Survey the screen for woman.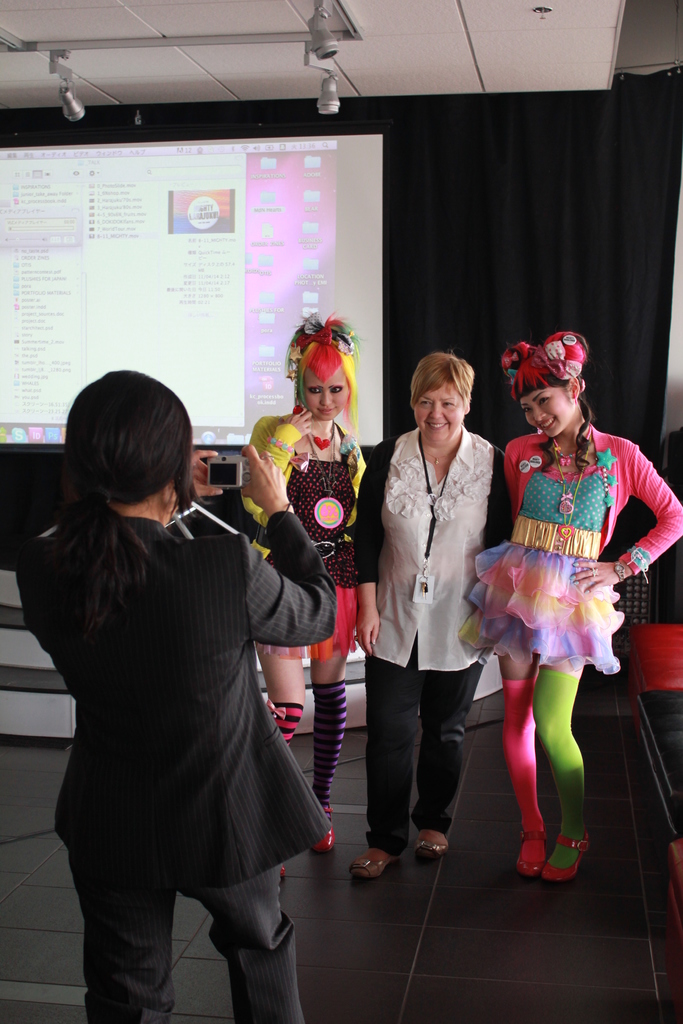
Survey found: 13, 369, 338, 1023.
